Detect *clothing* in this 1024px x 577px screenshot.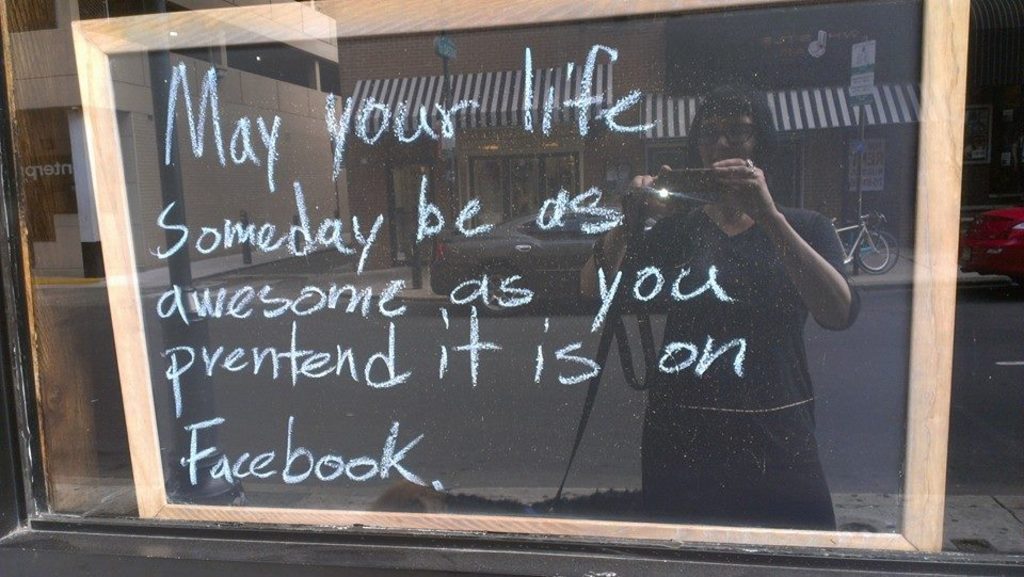
Detection: 602/147/859/455.
